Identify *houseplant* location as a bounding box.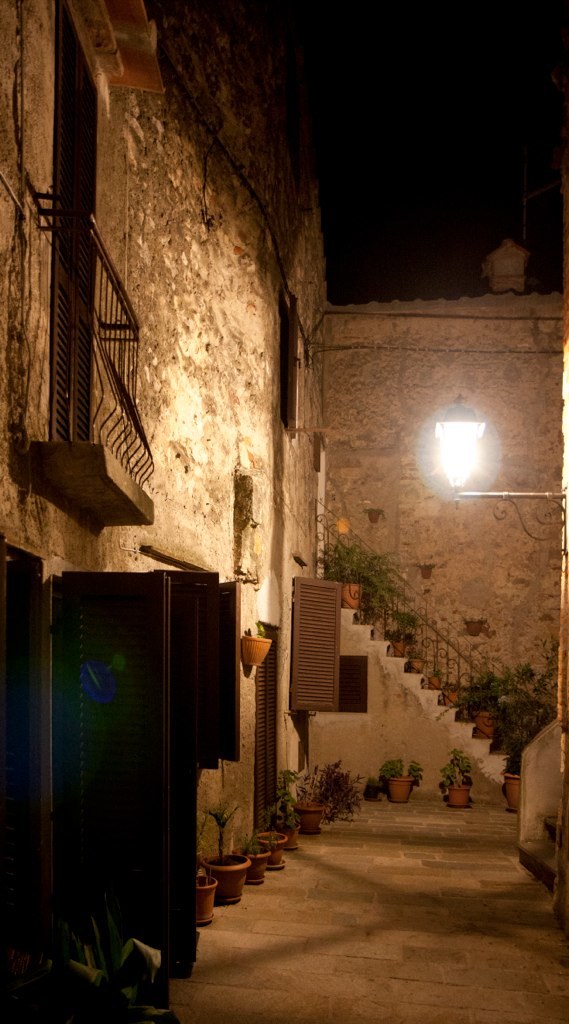
Rect(409, 652, 426, 675).
